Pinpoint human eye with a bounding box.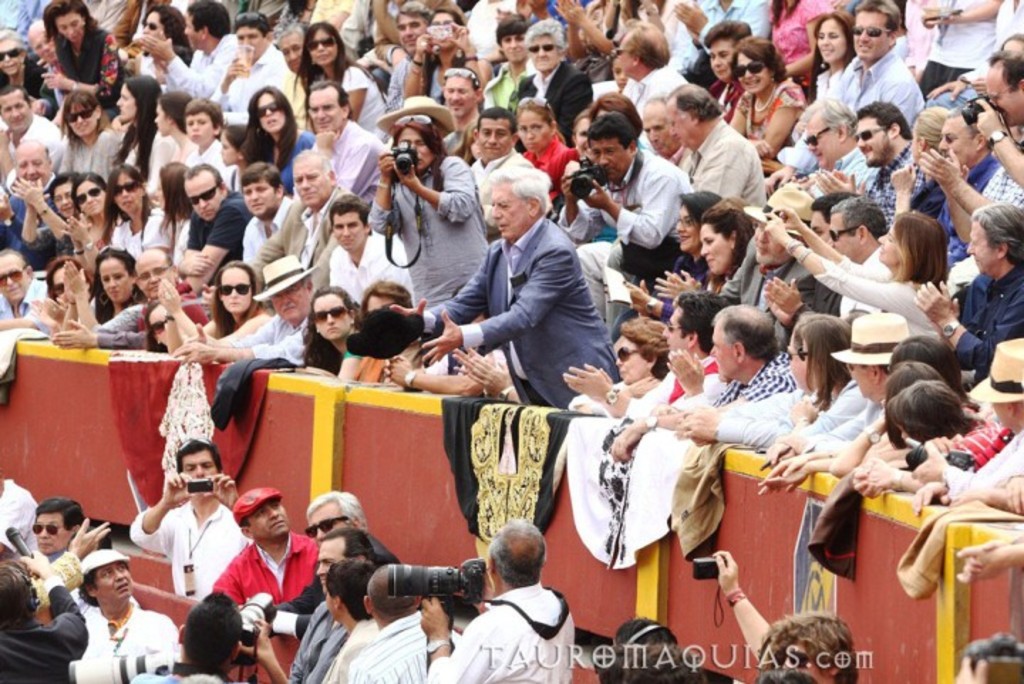
<region>253, 509, 272, 520</region>.
